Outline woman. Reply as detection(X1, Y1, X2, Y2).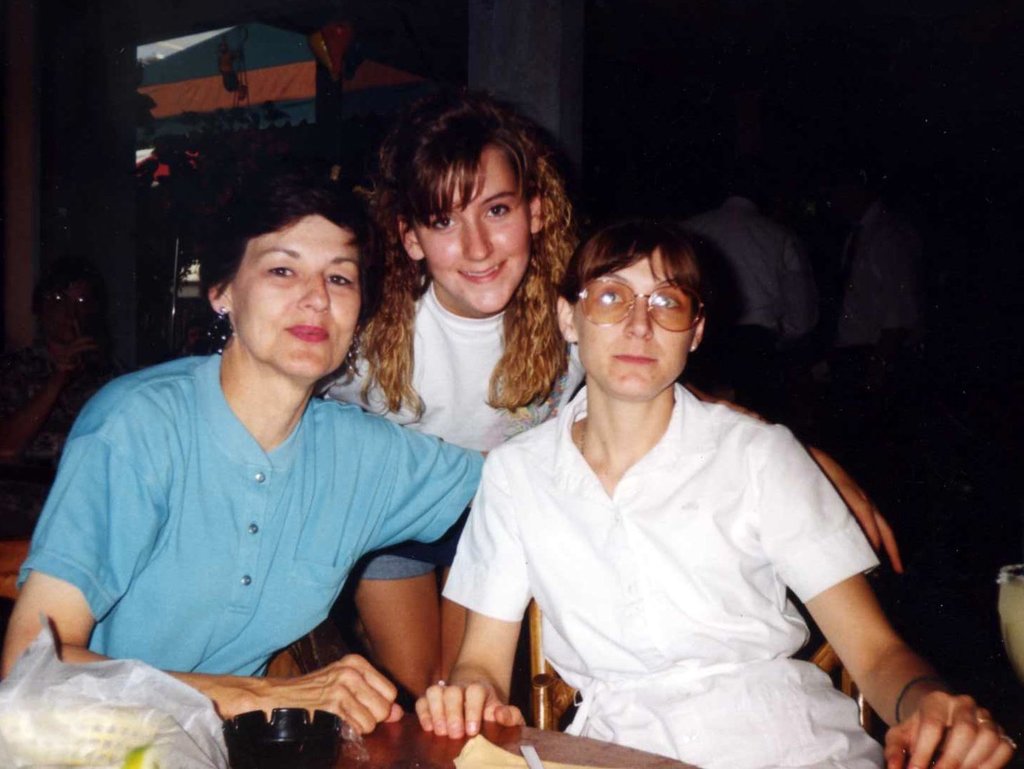
detection(0, 174, 506, 738).
